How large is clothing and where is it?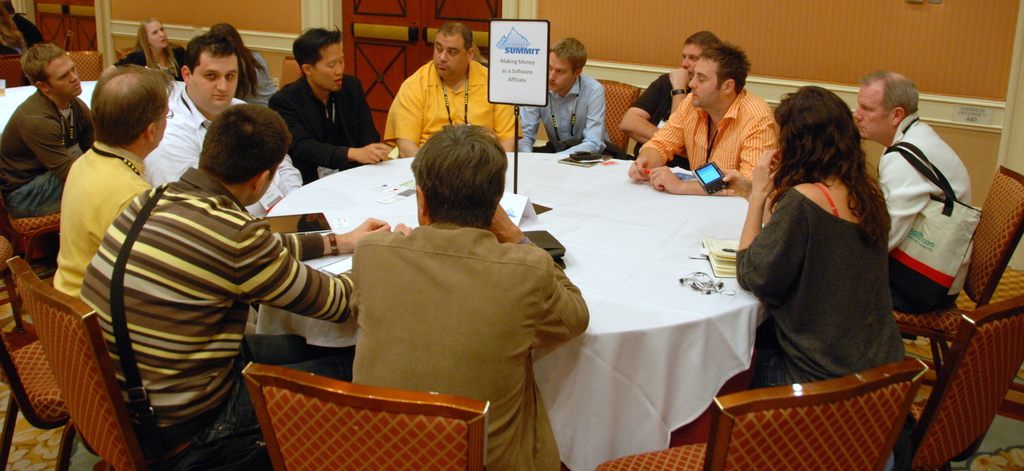
Bounding box: rect(347, 223, 589, 470).
